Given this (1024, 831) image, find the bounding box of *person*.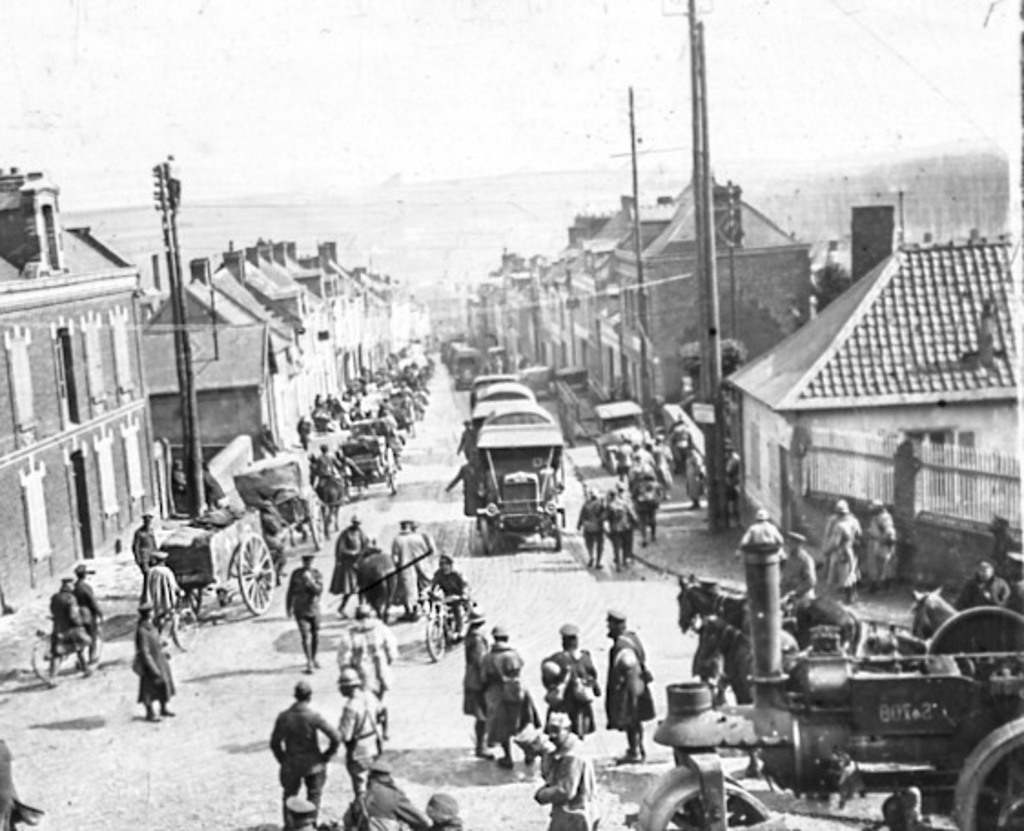
crop(568, 412, 753, 576).
